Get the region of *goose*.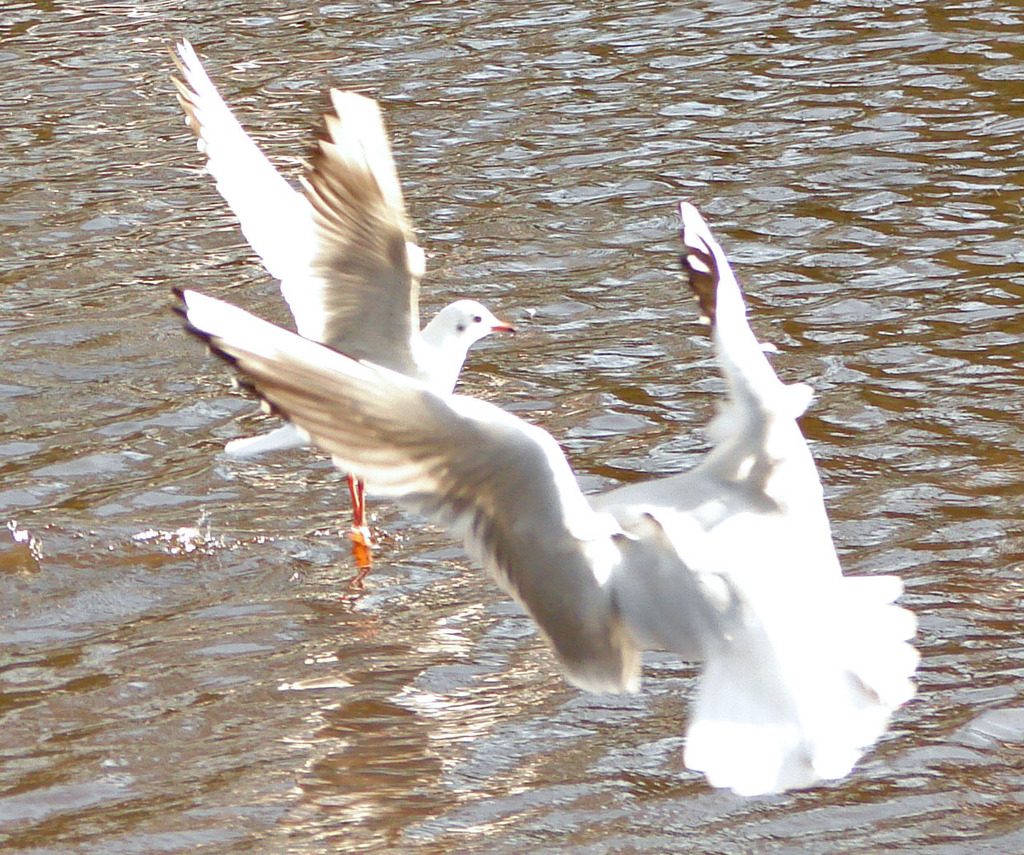
pyautogui.locateOnScreen(183, 30, 521, 549).
